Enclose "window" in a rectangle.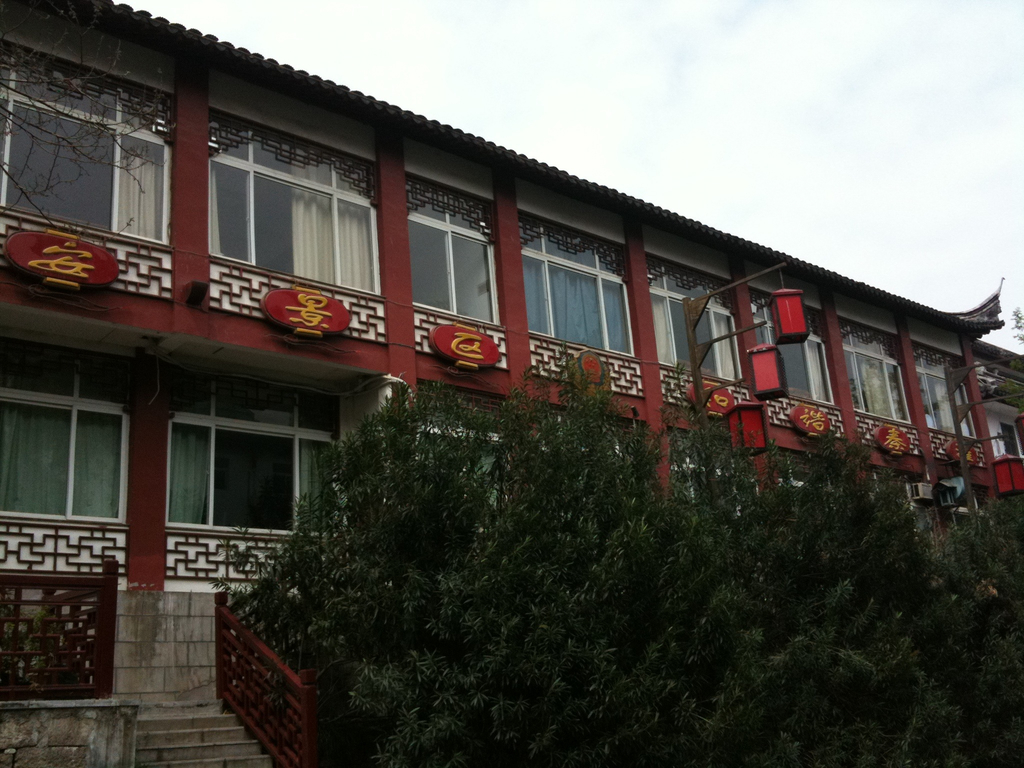
[x1=919, y1=346, x2=982, y2=436].
